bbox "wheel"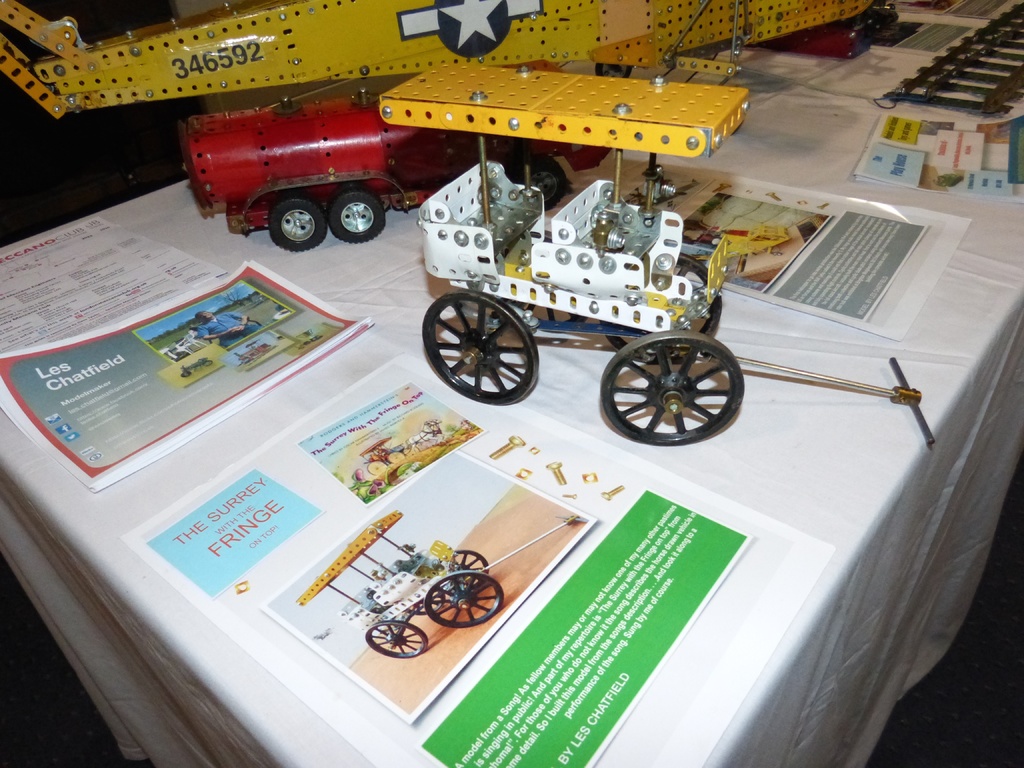
(x1=411, y1=589, x2=445, y2=616)
